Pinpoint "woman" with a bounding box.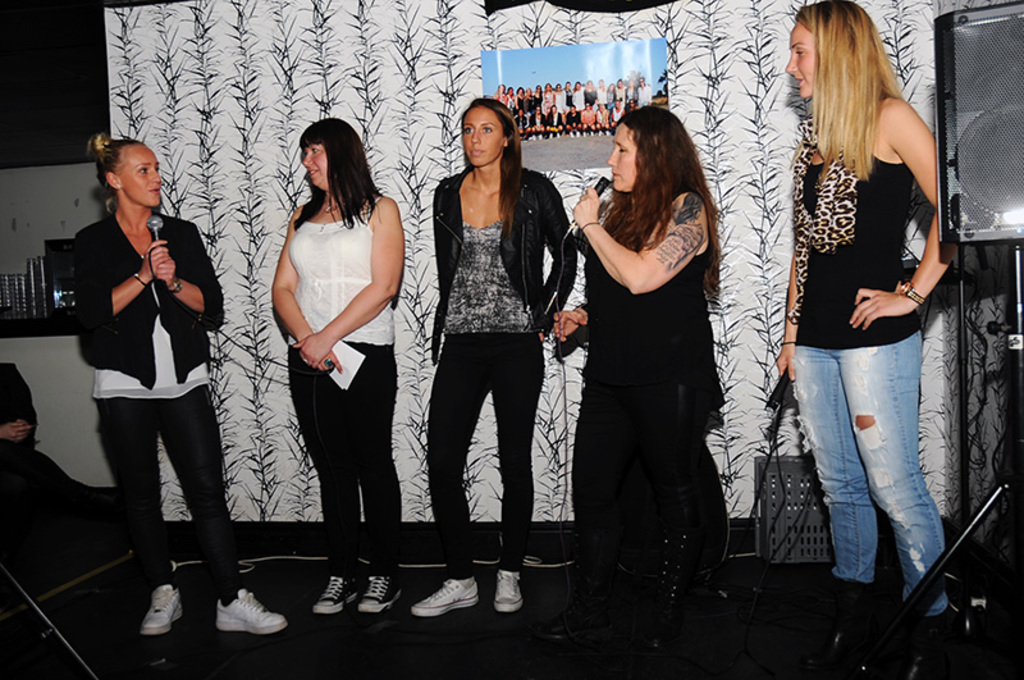
box(269, 118, 401, 615).
